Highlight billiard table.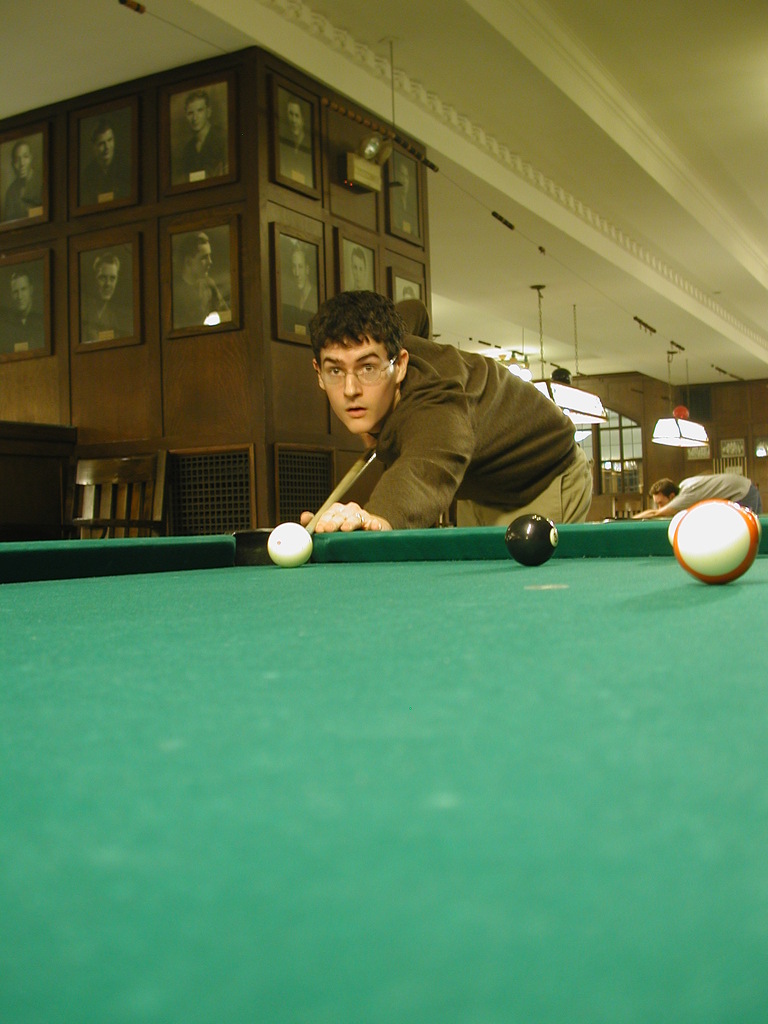
Highlighted region: box(0, 516, 767, 1023).
